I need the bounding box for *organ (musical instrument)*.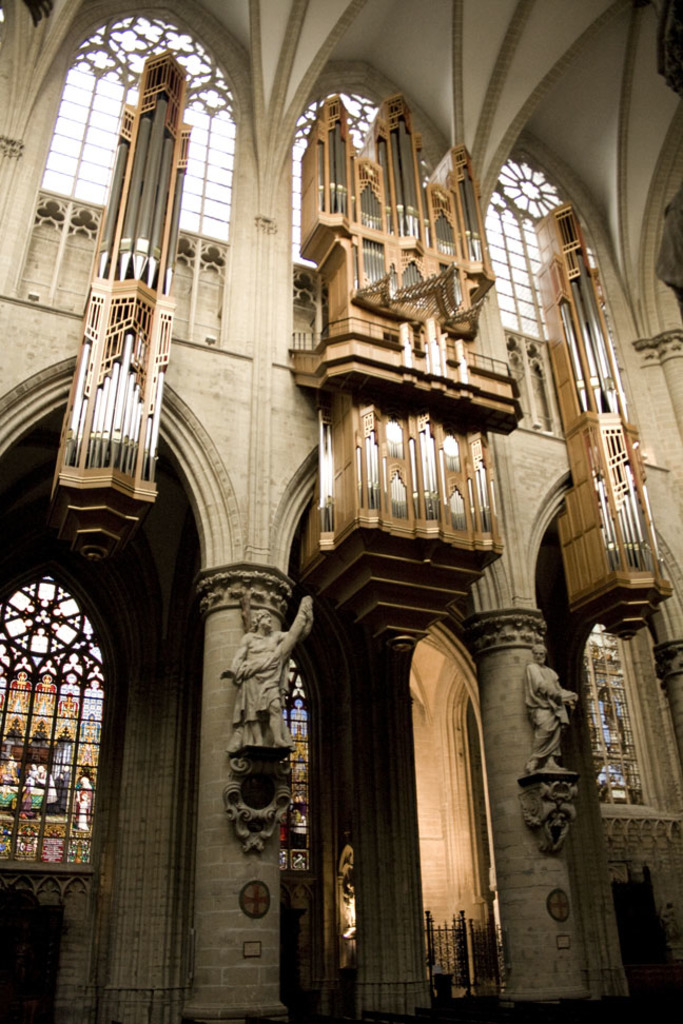
Here it is: (301,94,529,554).
